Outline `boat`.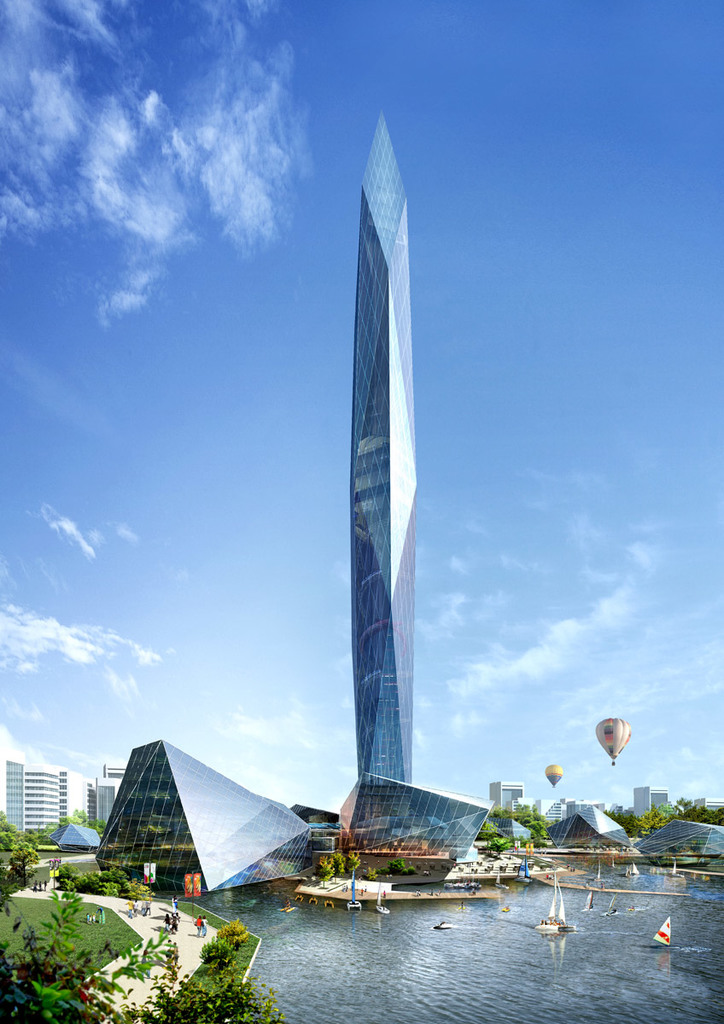
Outline: x1=592 y1=855 x2=608 y2=881.
